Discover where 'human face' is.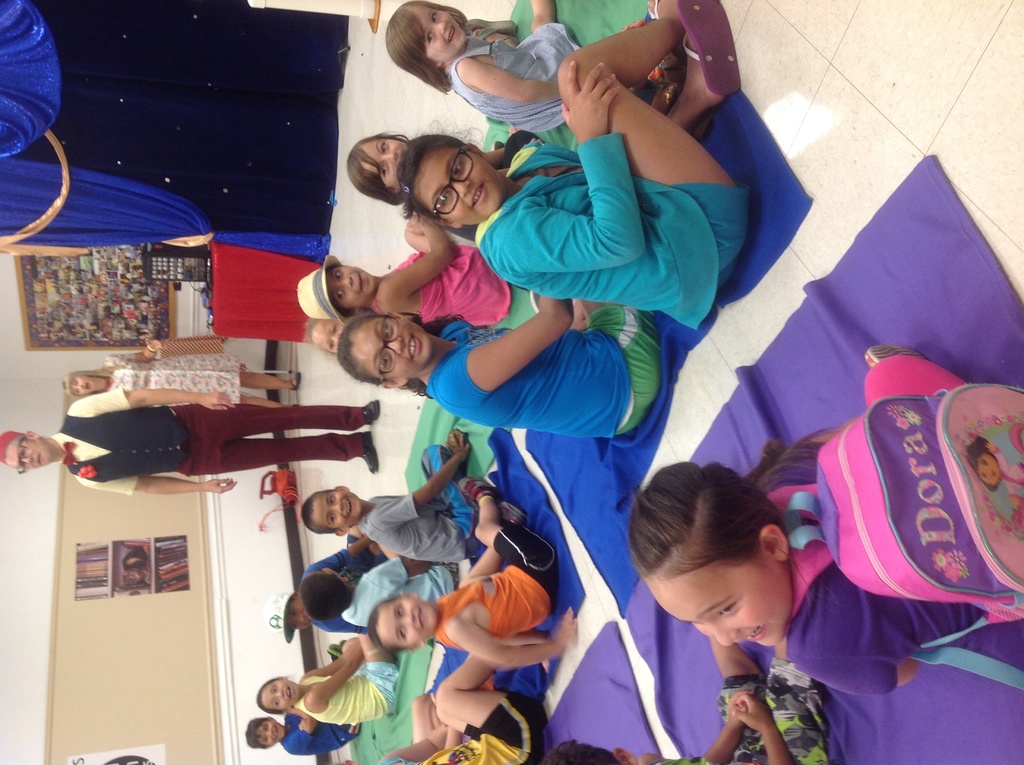
Discovered at crop(422, 10, 466, 48).
